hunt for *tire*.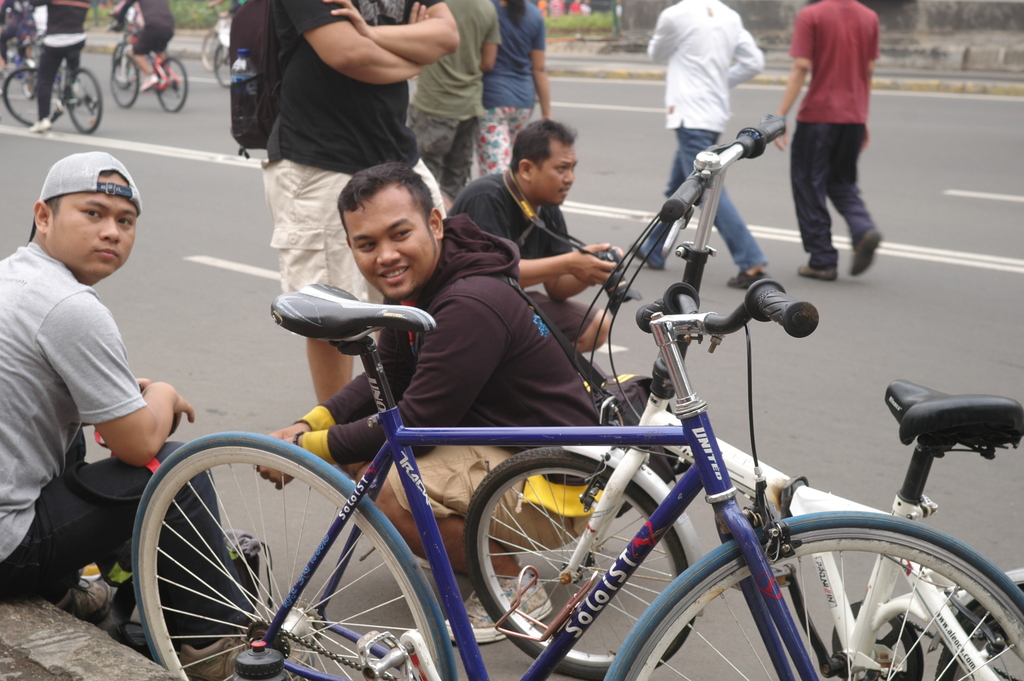
Hunted down at {"x1": 155, "y1": 57, "x2": 187, "y2": 115}.
